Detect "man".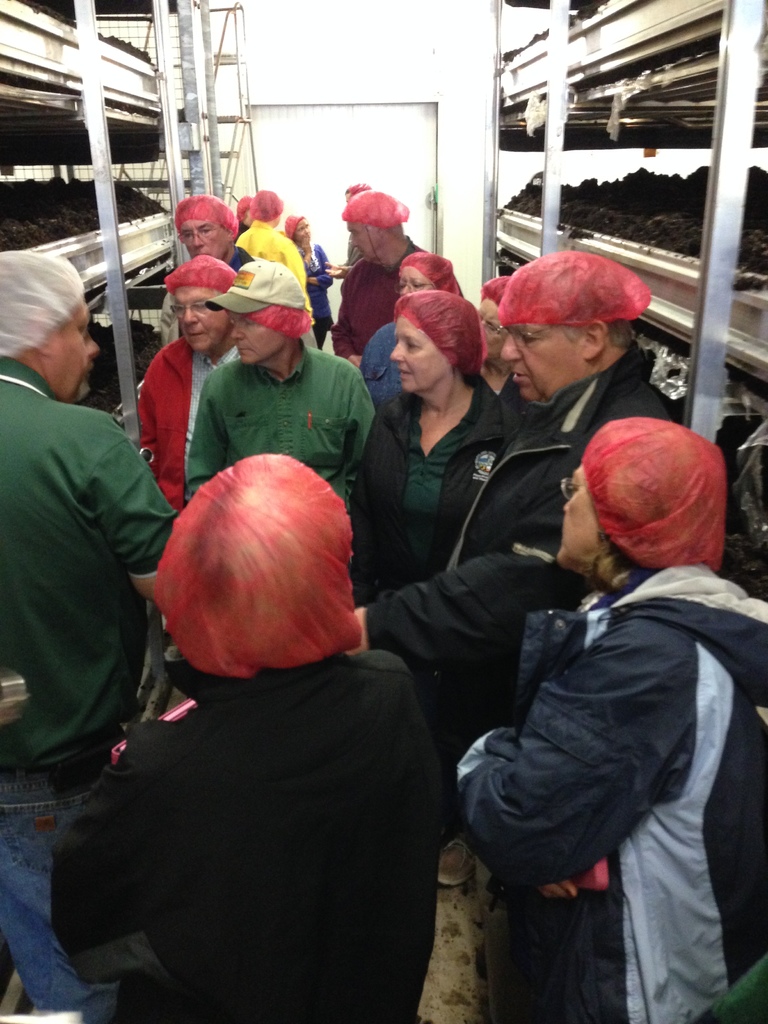
Detected at 172/256/371/578.
